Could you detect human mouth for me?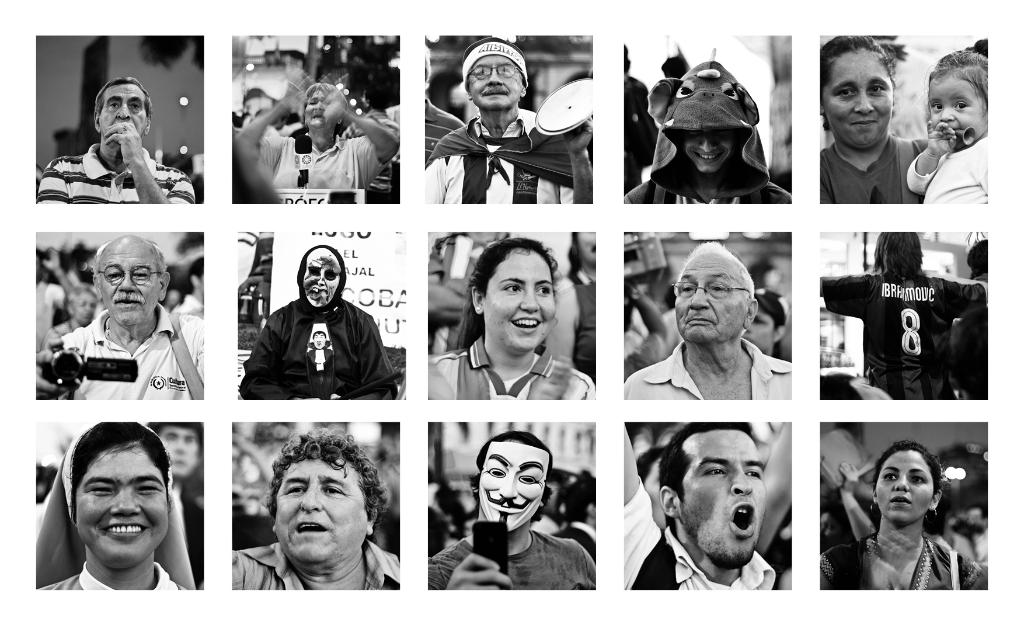
Detection result: [691,151,723,162].
